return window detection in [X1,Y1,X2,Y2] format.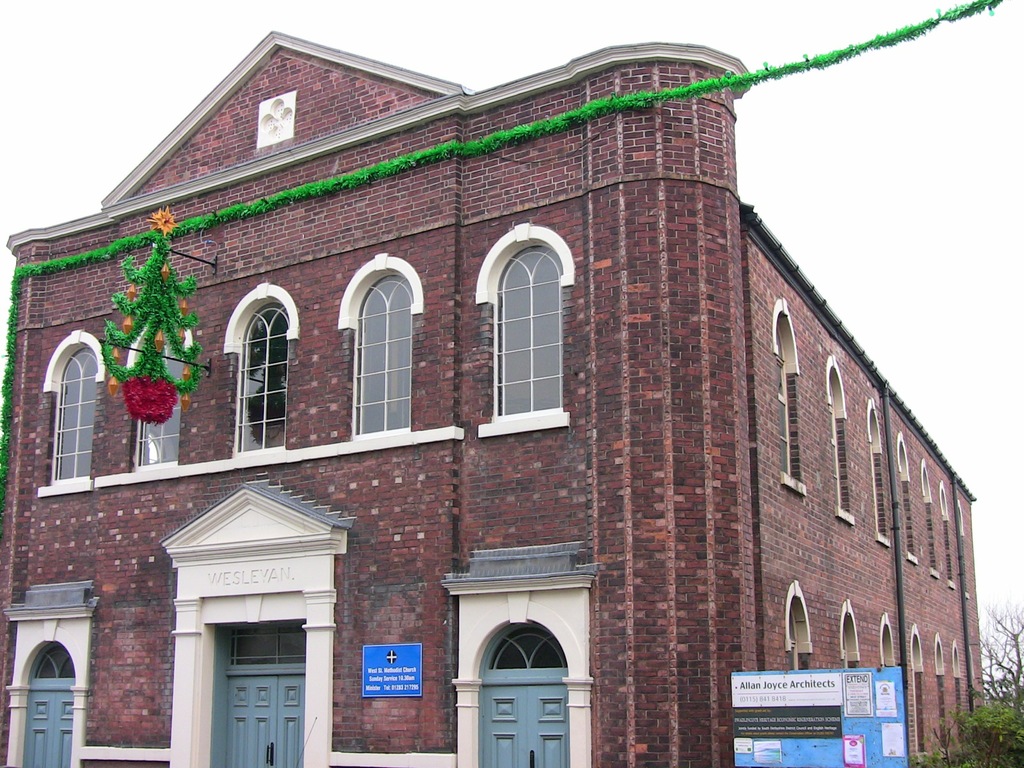
[333,253,428,454].
